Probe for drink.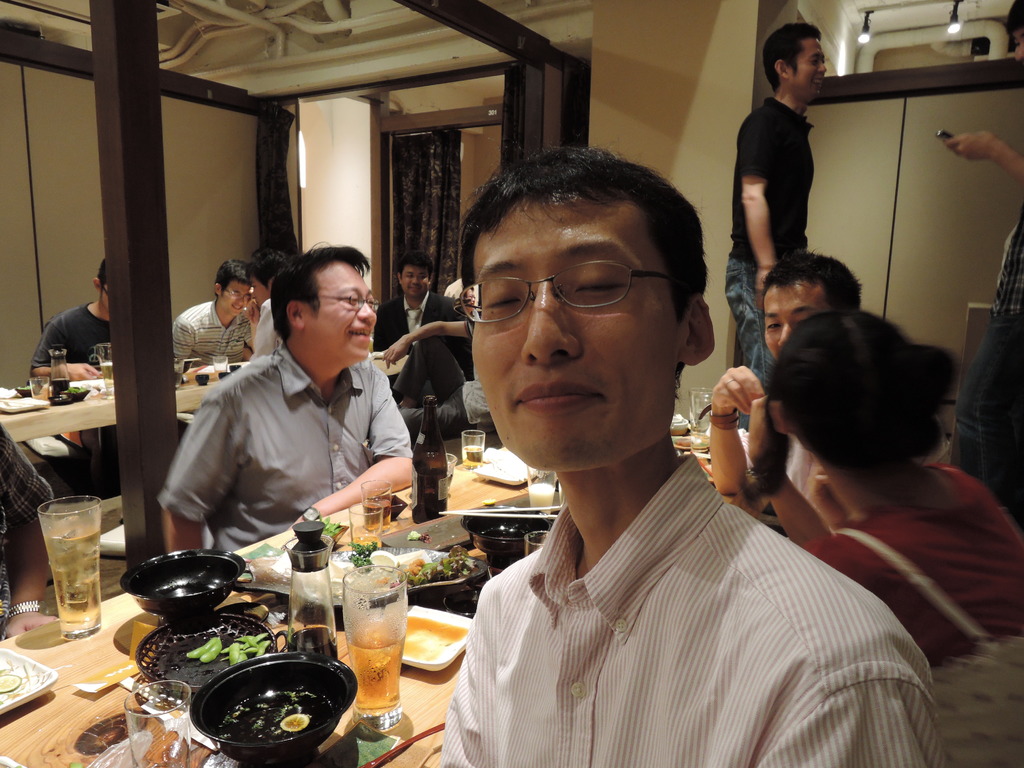
Probe result: locate(99, 362, 112, 399).
